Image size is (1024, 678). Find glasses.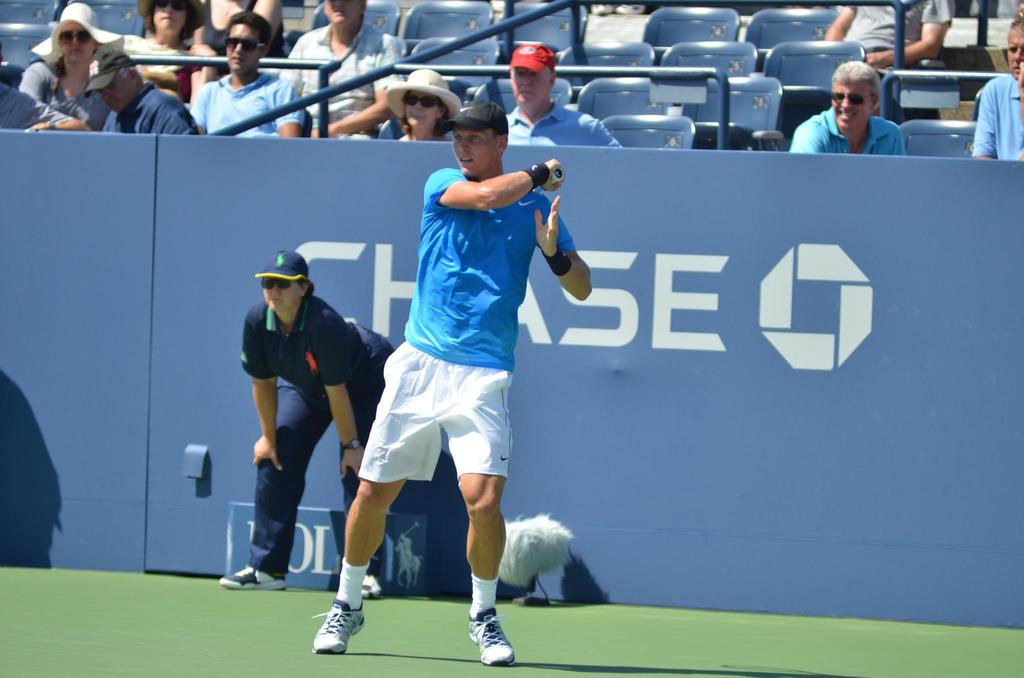
x1=253 y1=278 x2=298 y2=291.
